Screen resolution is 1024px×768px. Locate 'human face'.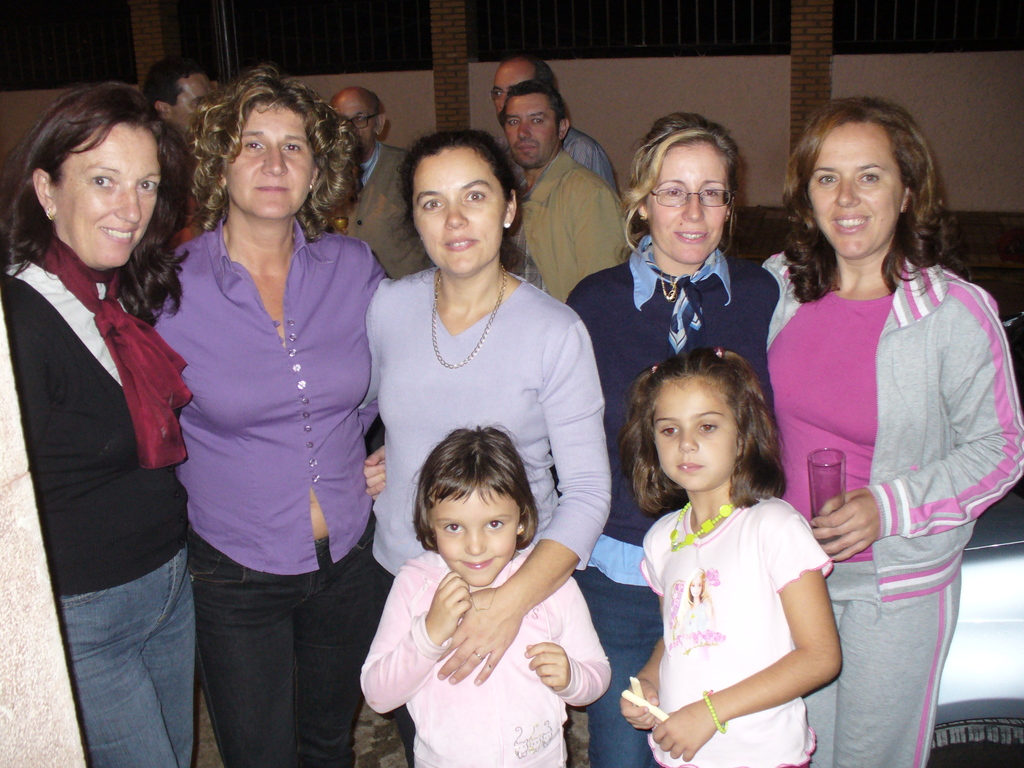
l=647, t=143, r=732, b=264.
